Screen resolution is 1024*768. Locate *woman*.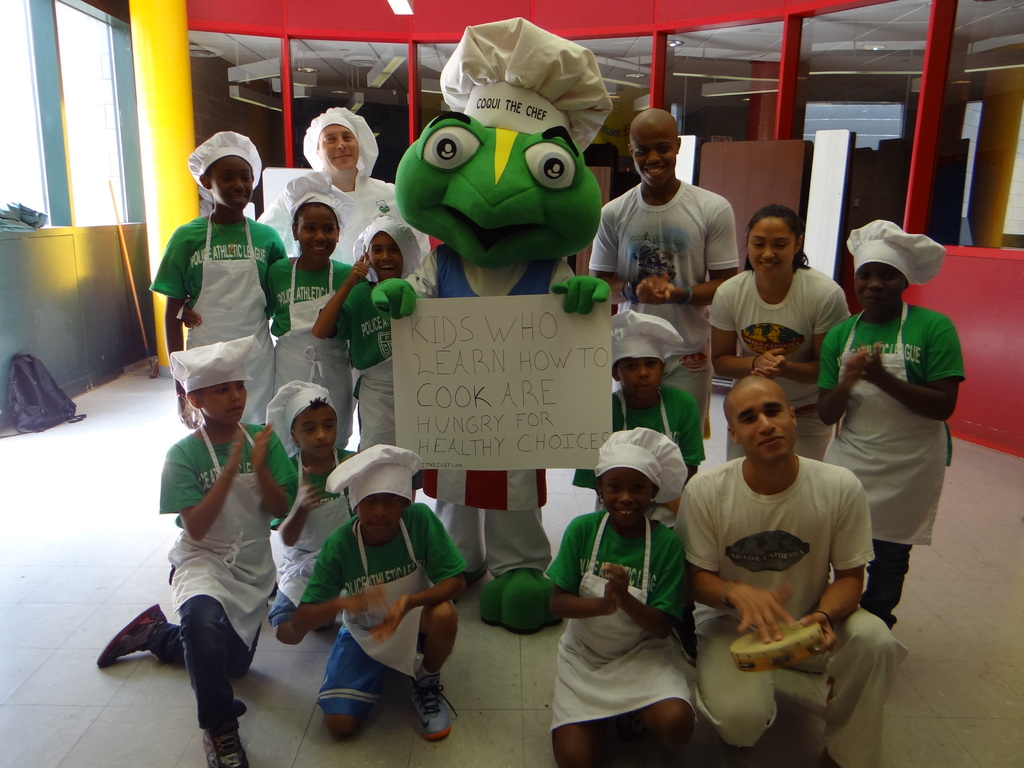
pyautogui.locateOnScreen(710, 202, 851, 462).
